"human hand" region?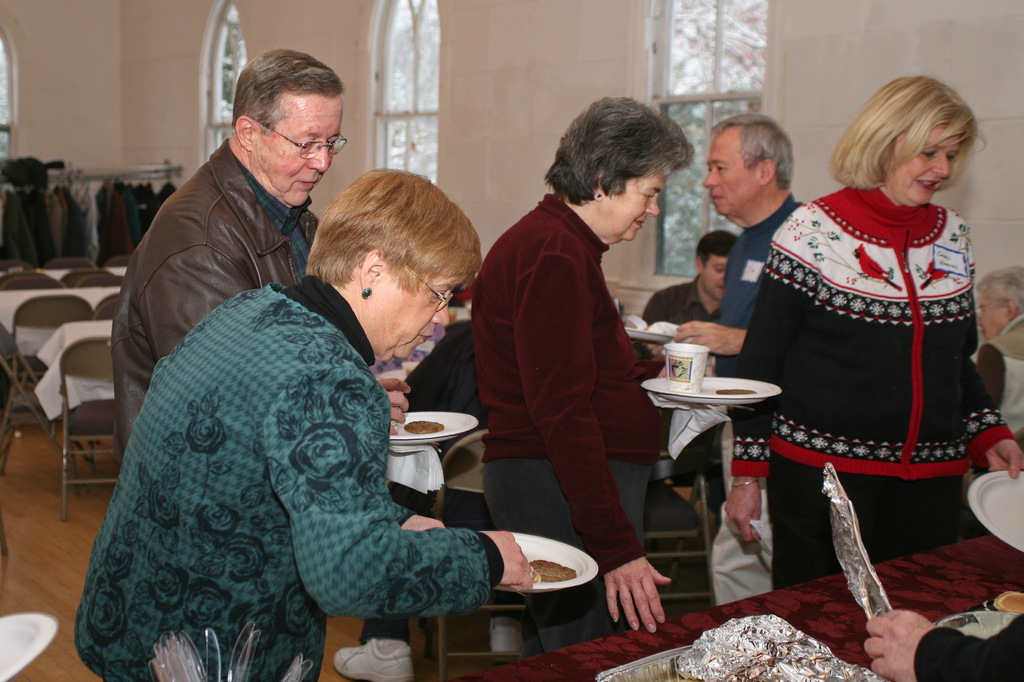
{"x1": 986, "y1": 441, "x2": 1023, "y2": 481}
